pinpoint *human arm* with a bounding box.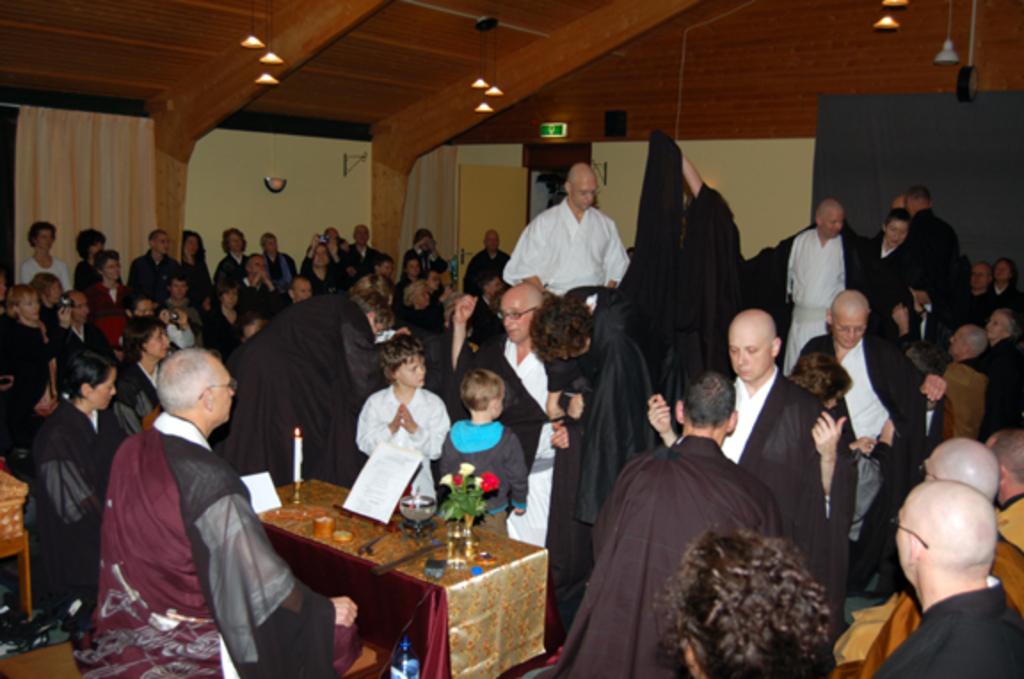
box=[407, 398, 446, 455].
